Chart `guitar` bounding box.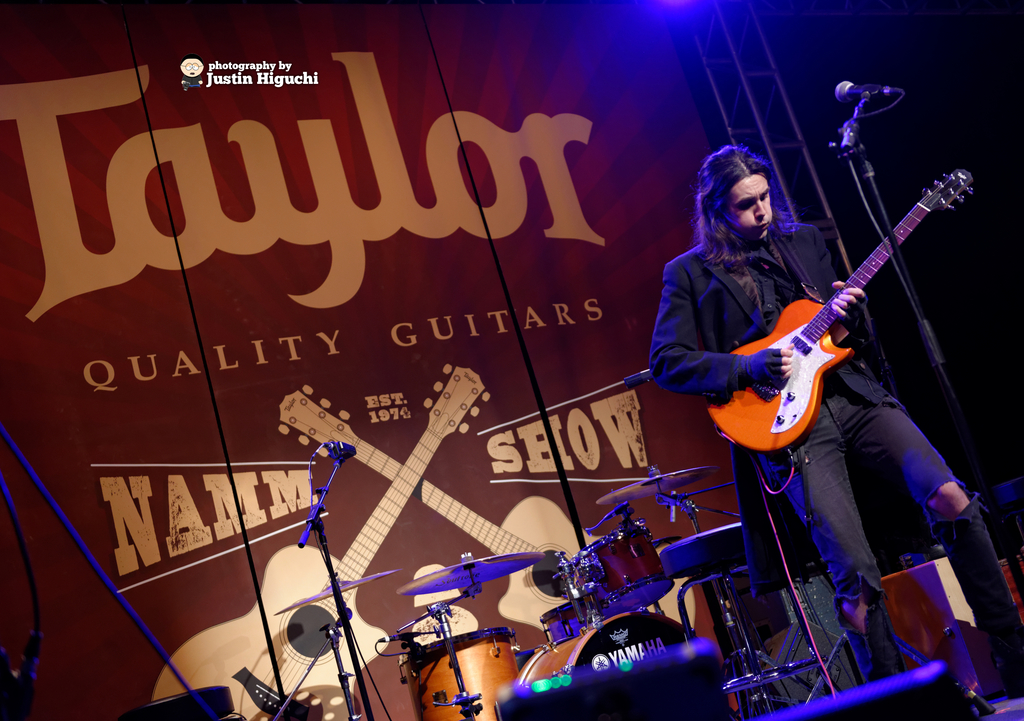
Charted: <bbox>708, 162, 970, 462</bbox>.
